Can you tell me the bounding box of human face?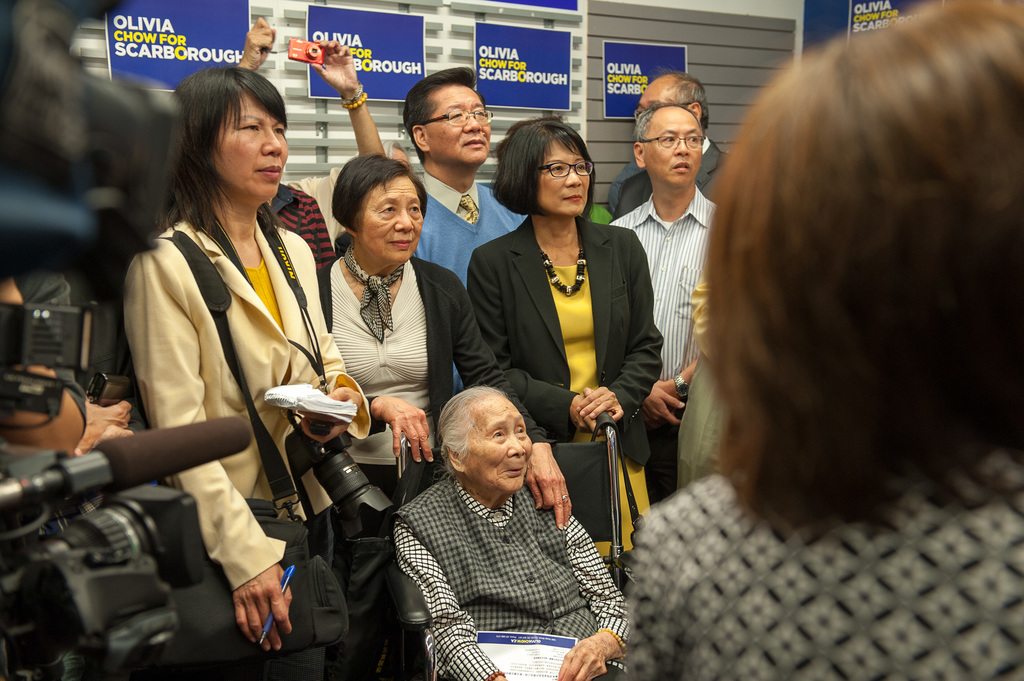
386, 146, 410, 172.
